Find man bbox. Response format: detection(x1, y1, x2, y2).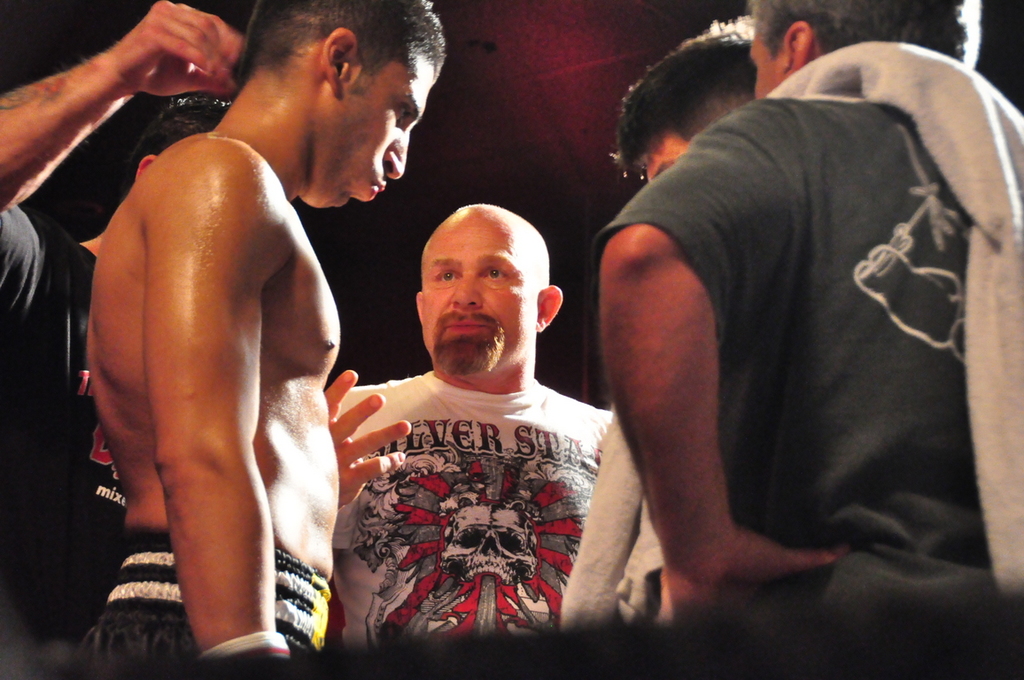
detection(81, 0, 446, 679).
